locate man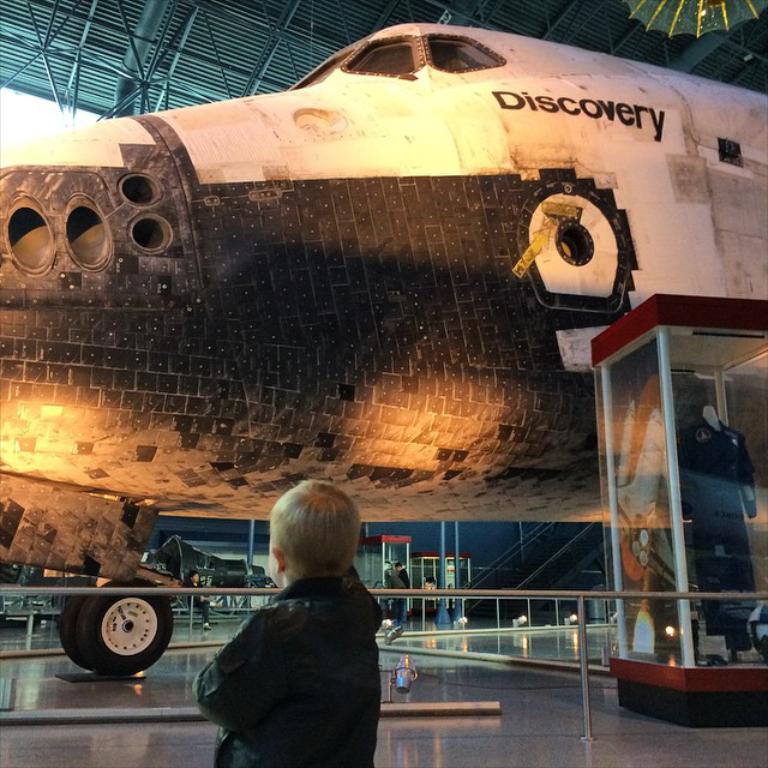
region(397, 559, 409, 589)
